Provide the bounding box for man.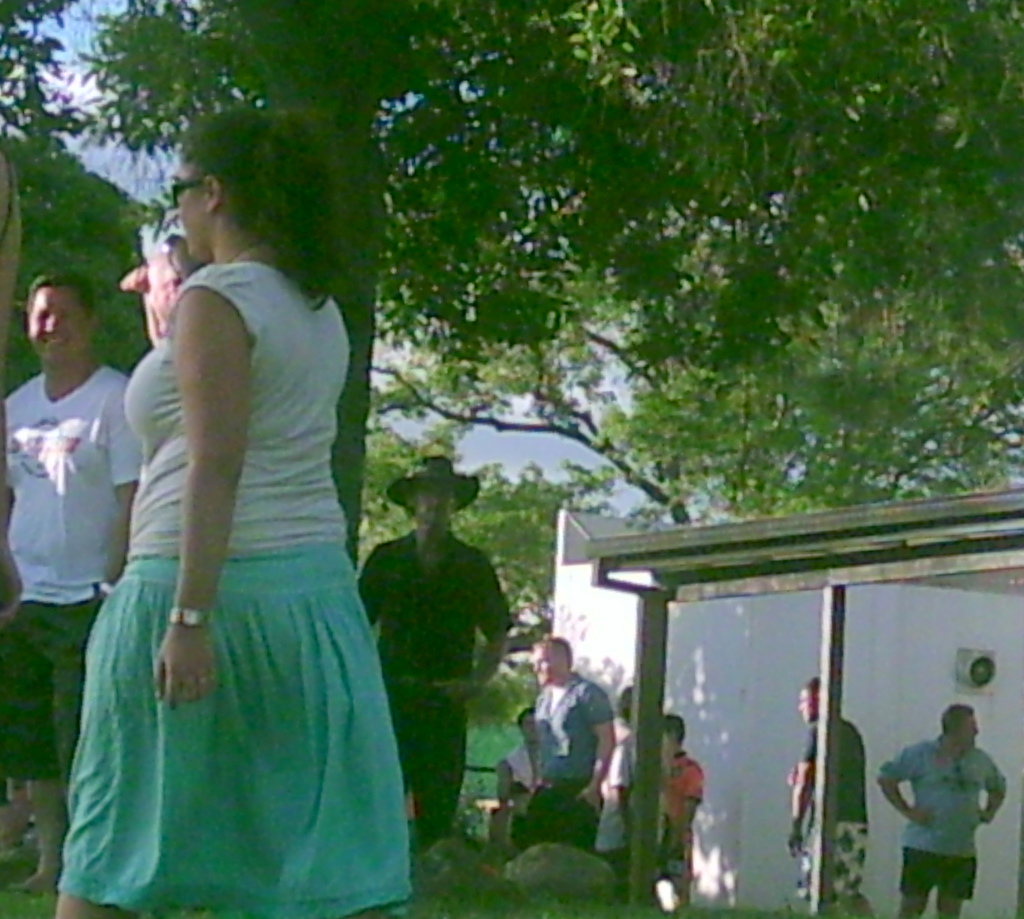
Rect(506, 629, 621, 858).
